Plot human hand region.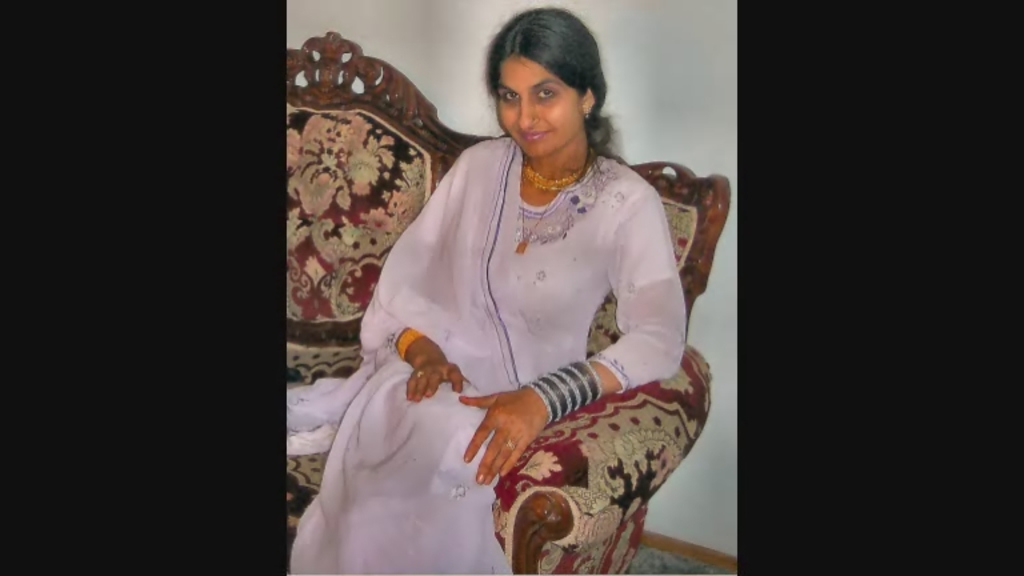
Plotted at <box>407,359,465,407</box>.
